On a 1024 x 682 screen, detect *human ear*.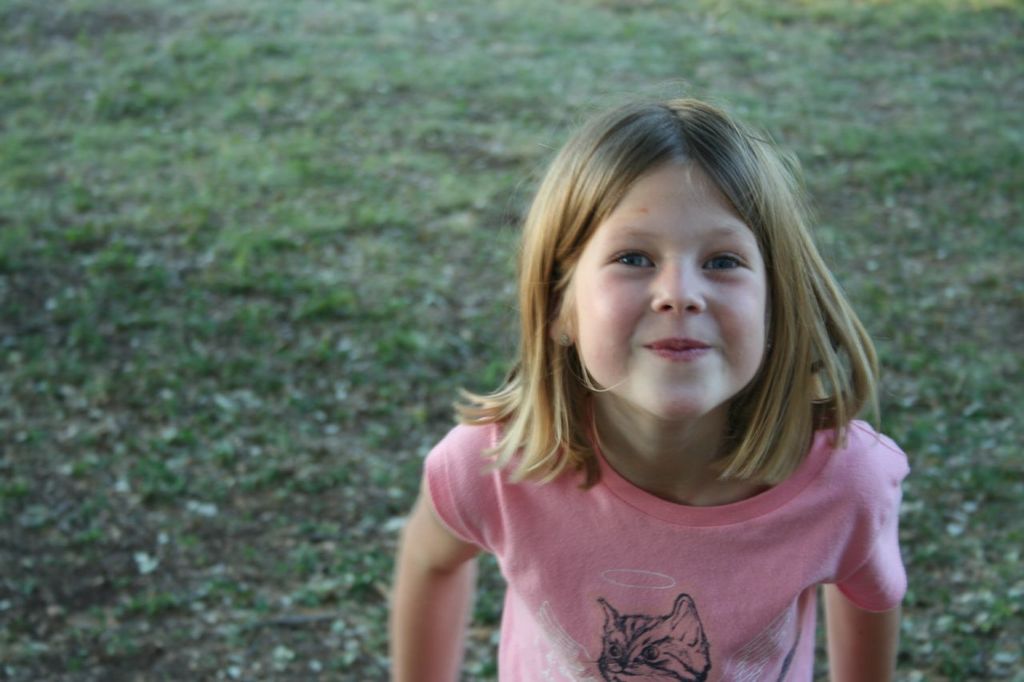
547, 310, 577, 347.
